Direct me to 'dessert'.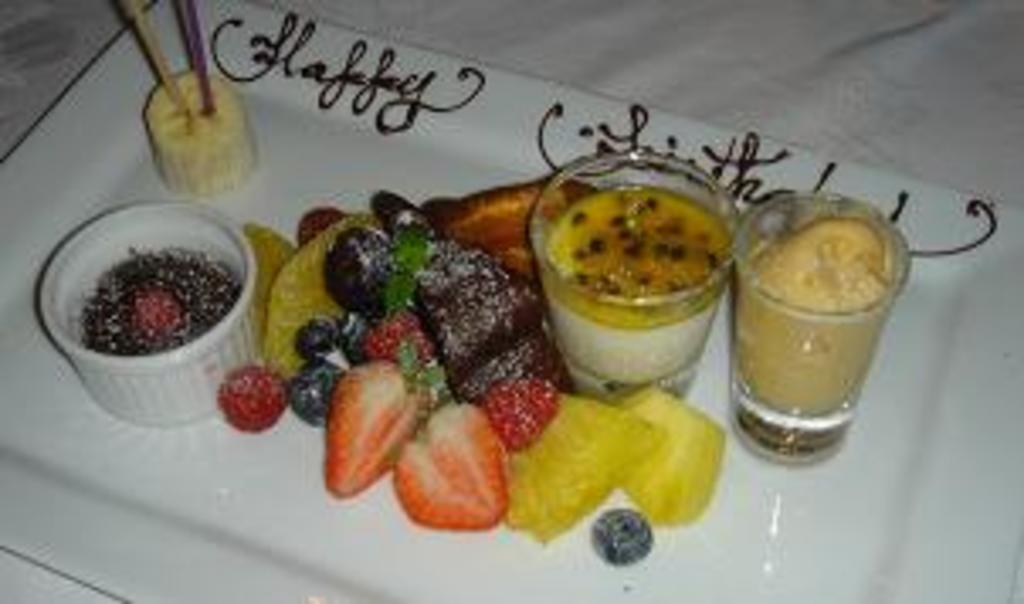
Direction: [left=743, top=200, right=892, bottom=417].
